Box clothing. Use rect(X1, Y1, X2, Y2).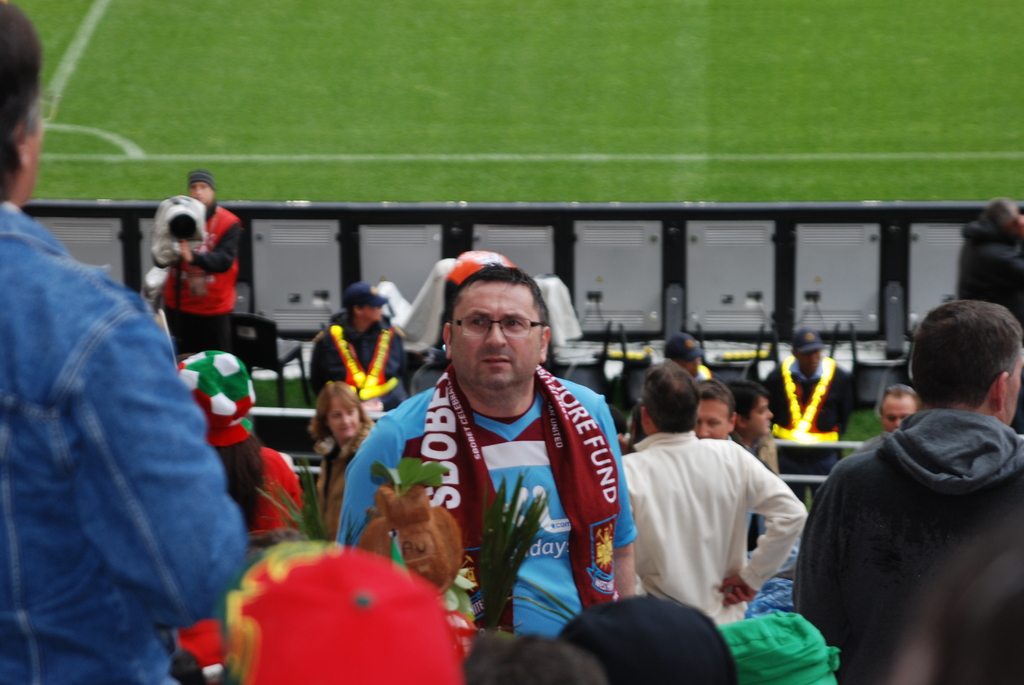
rect(799, 377, 1021, 680).
